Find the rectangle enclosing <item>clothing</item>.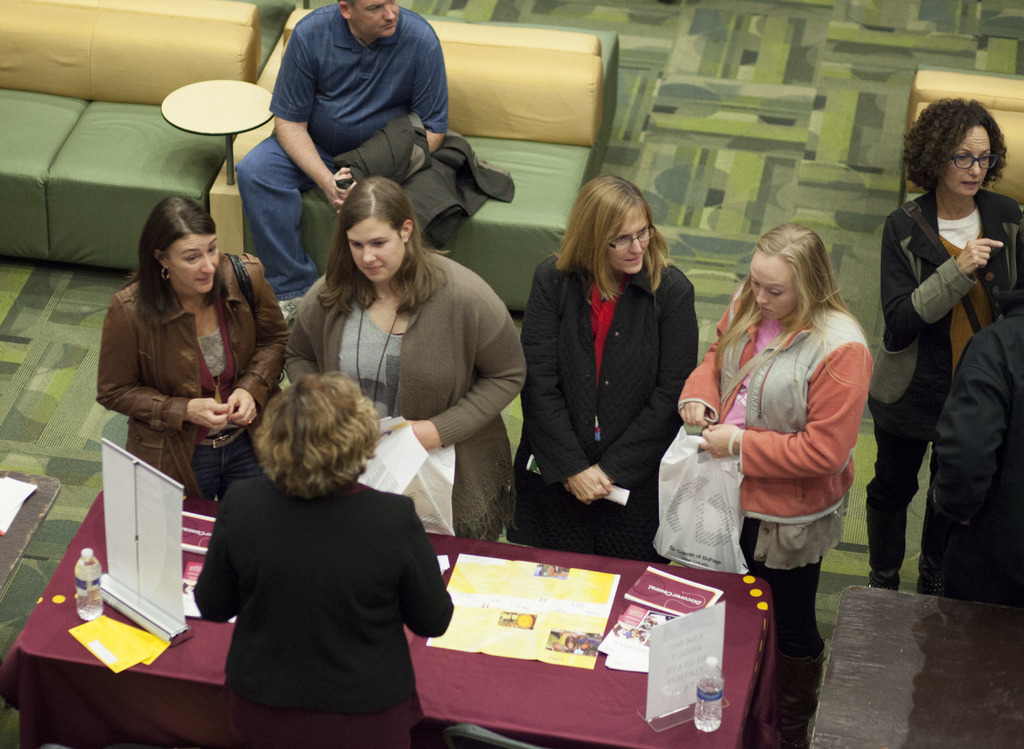
bbox(298, 254, 499, 535).
